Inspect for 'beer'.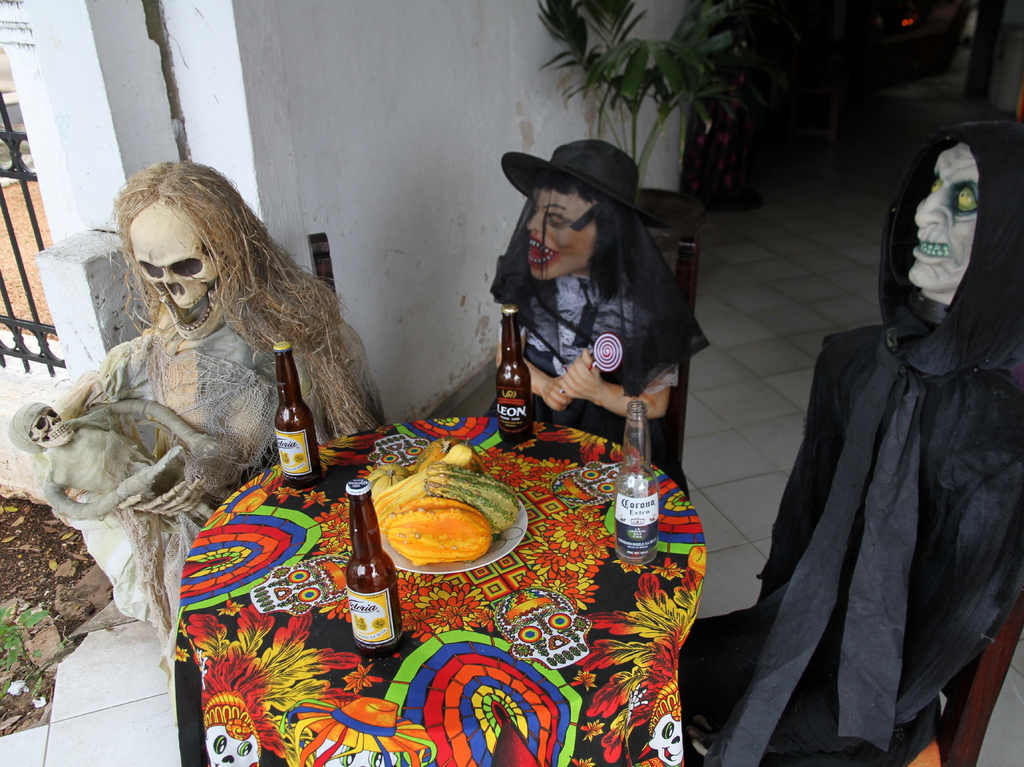
Inspection: bbox=(275, 341, 319, 489).
